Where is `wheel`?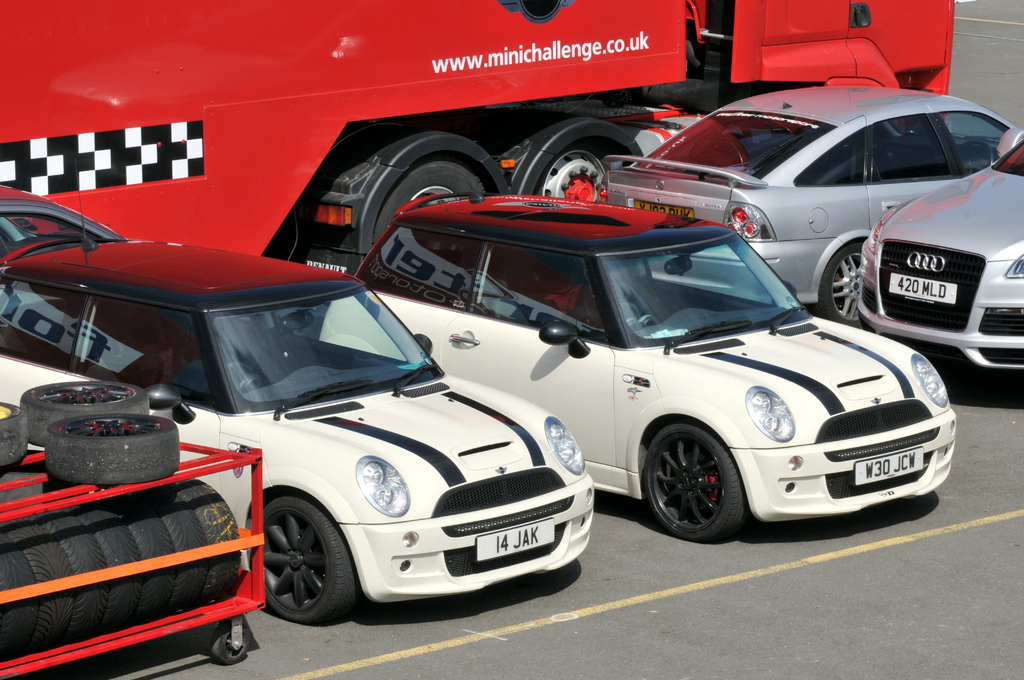
(left=17, top=376, right=152, bottom=446).
